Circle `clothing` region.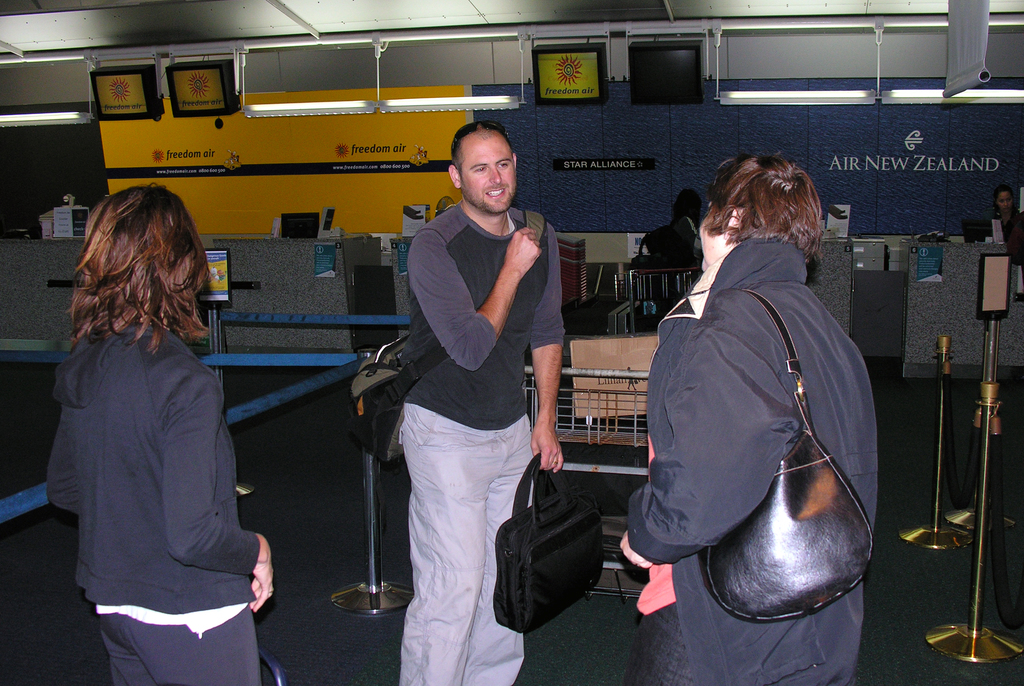
Region: l=395, t=196, r=566, b=685.
